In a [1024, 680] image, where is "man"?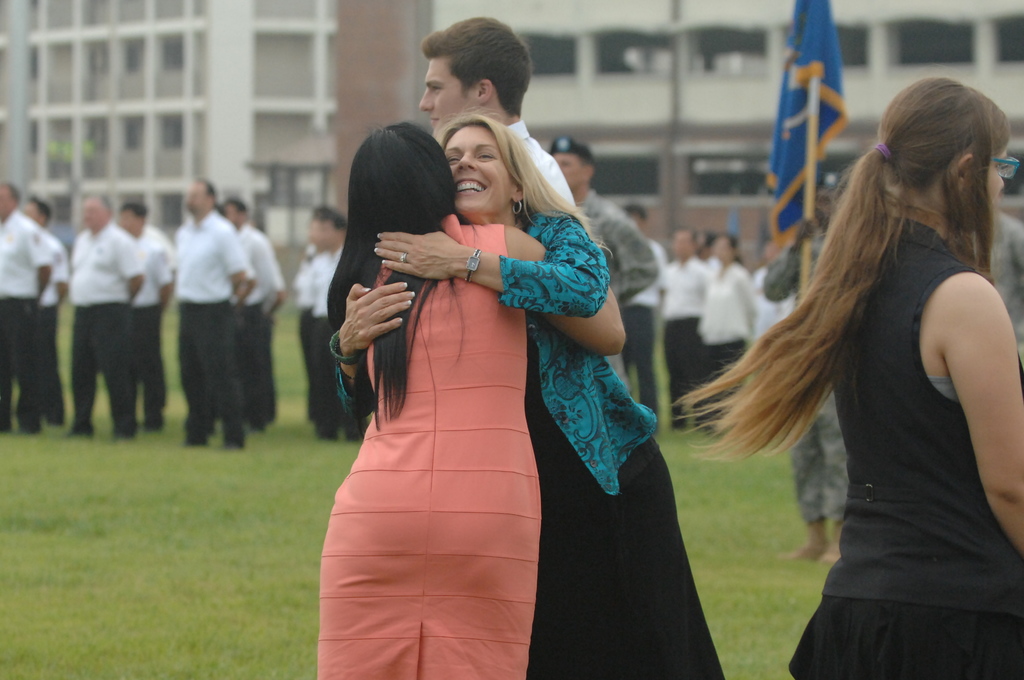
554 140 661 312.
